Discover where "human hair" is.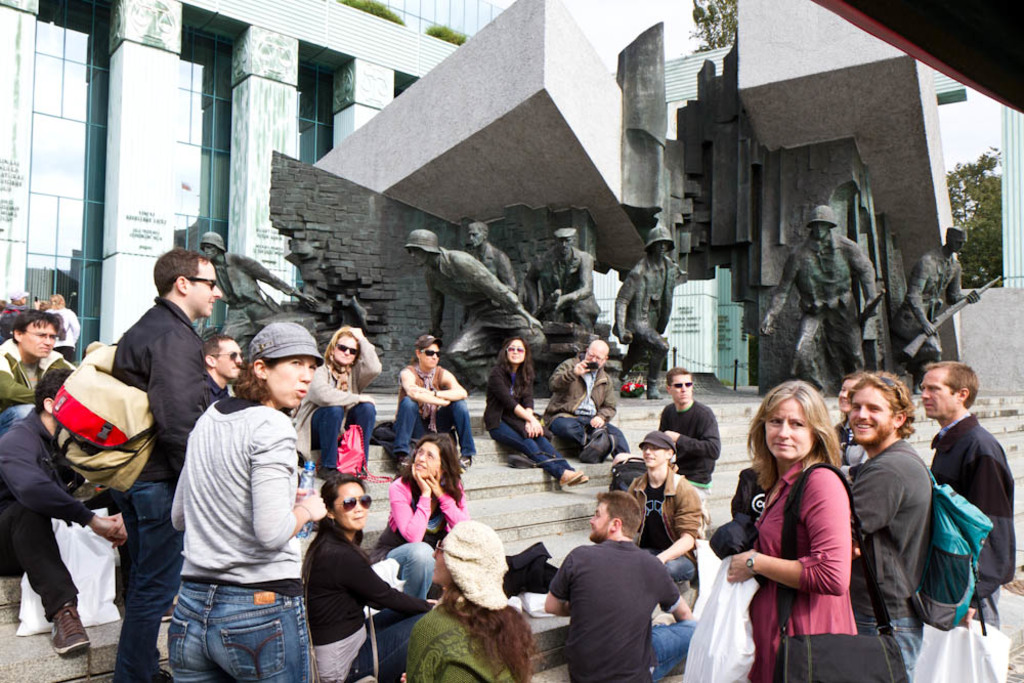
Discovered at crop(435, 579, 534, 682).
